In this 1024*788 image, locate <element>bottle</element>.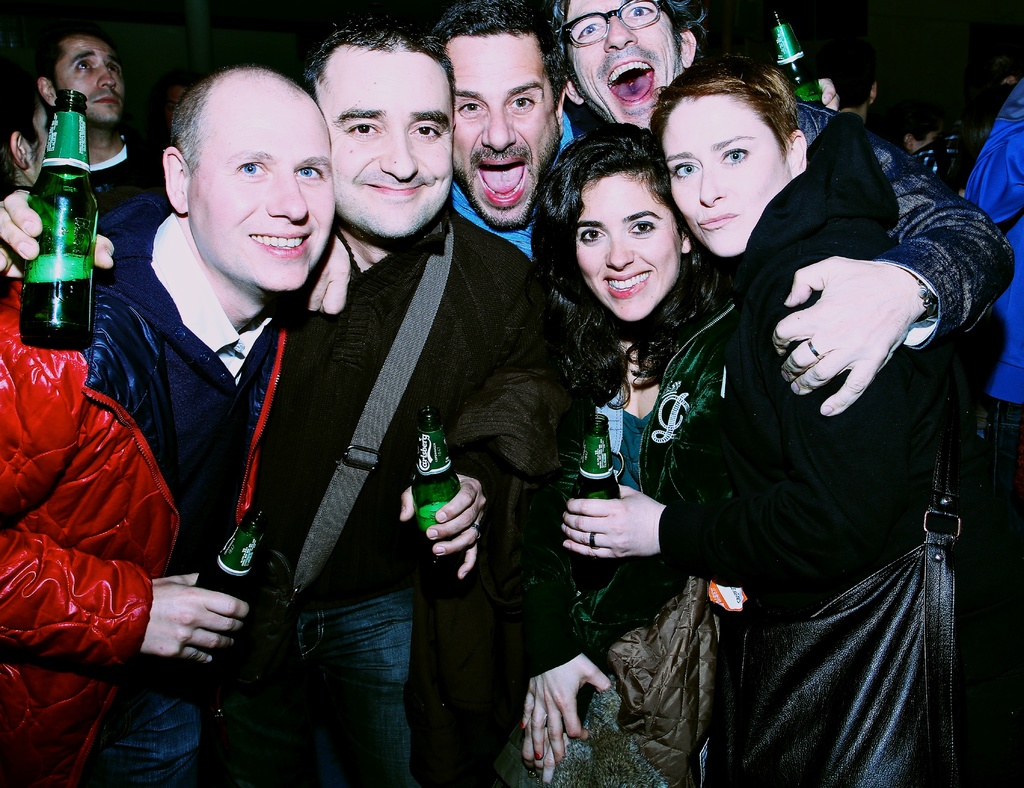
Bounding box: left=13, top=90, right=100, bottom=352.
